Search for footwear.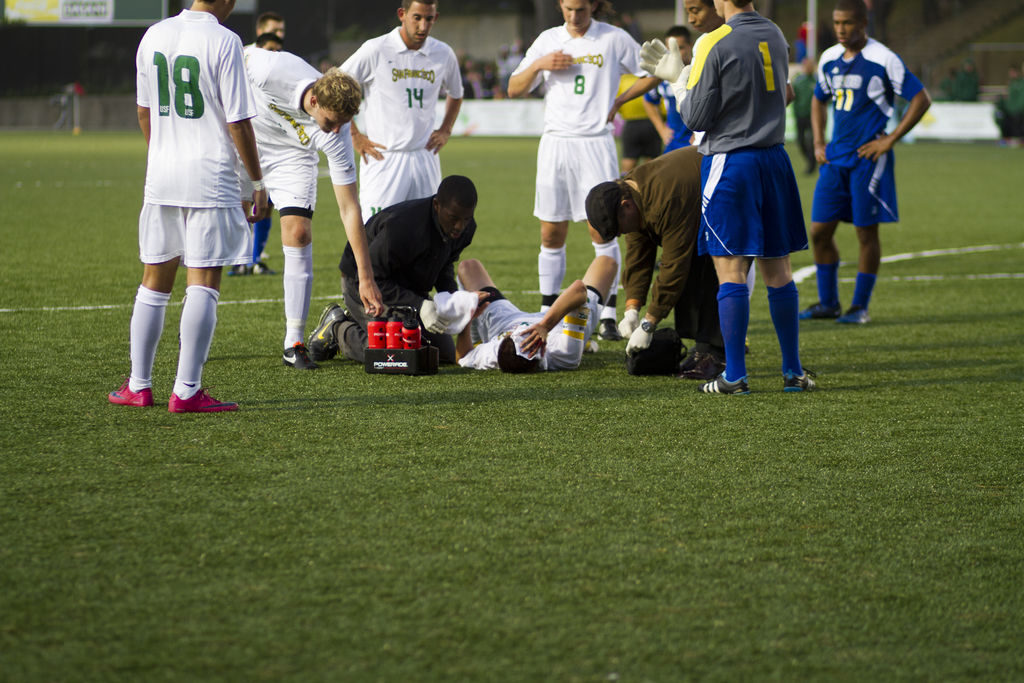
Found at 166/388/227/414.
